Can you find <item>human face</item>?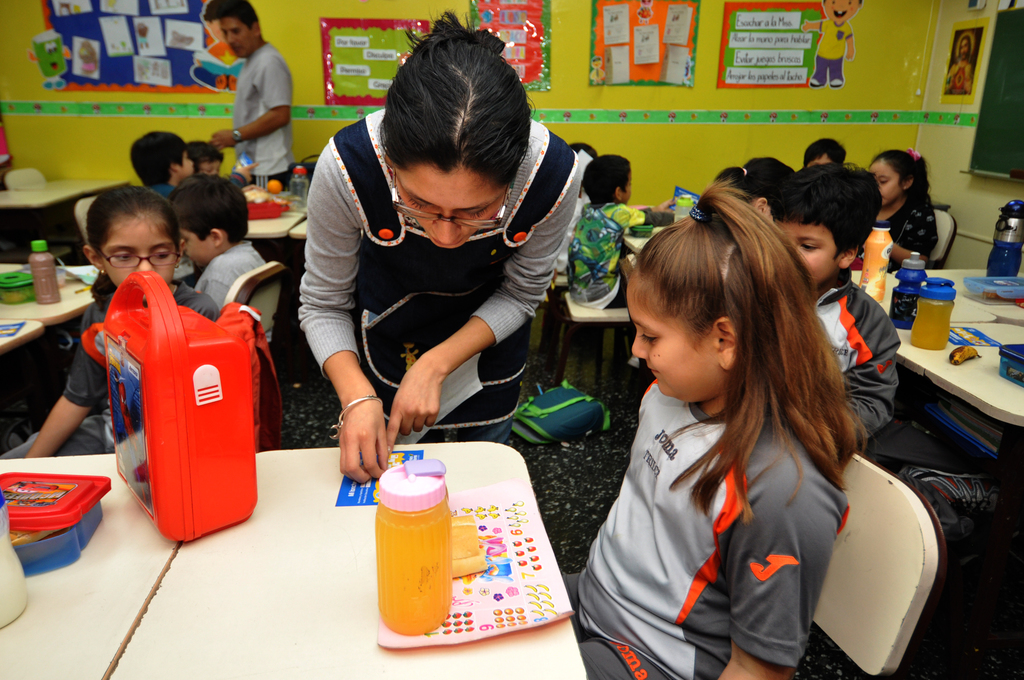
Yes, bounding box: x1=180 y1=232 x2=211 y2=261.
